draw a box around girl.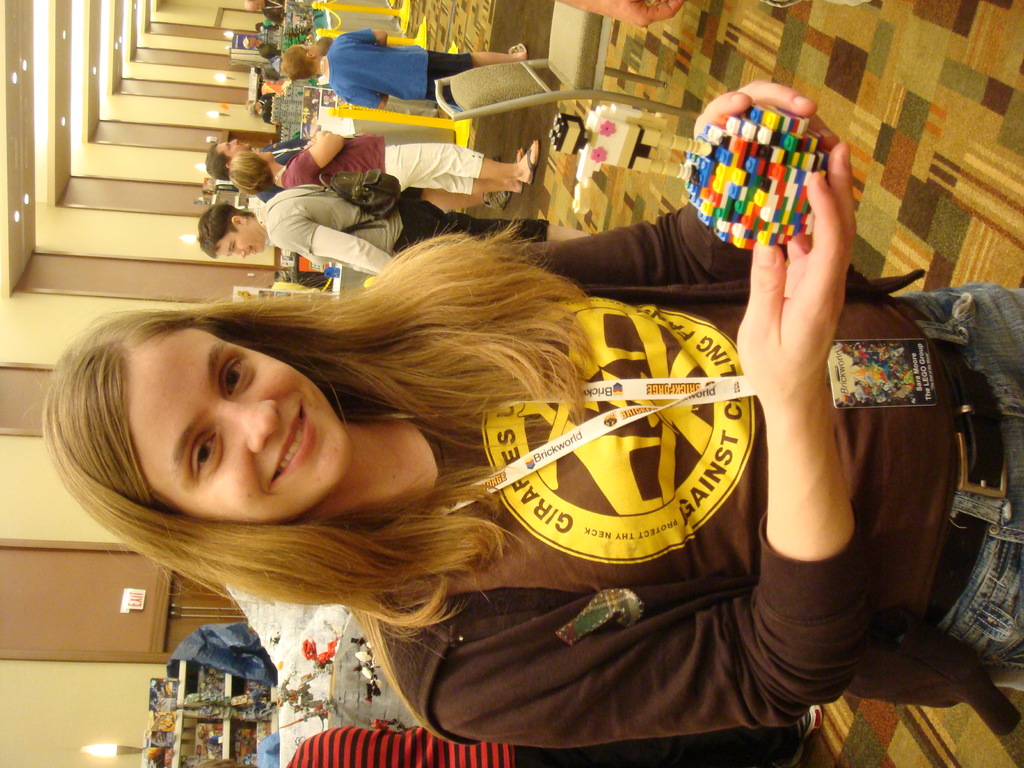
36,79,1023,753.
